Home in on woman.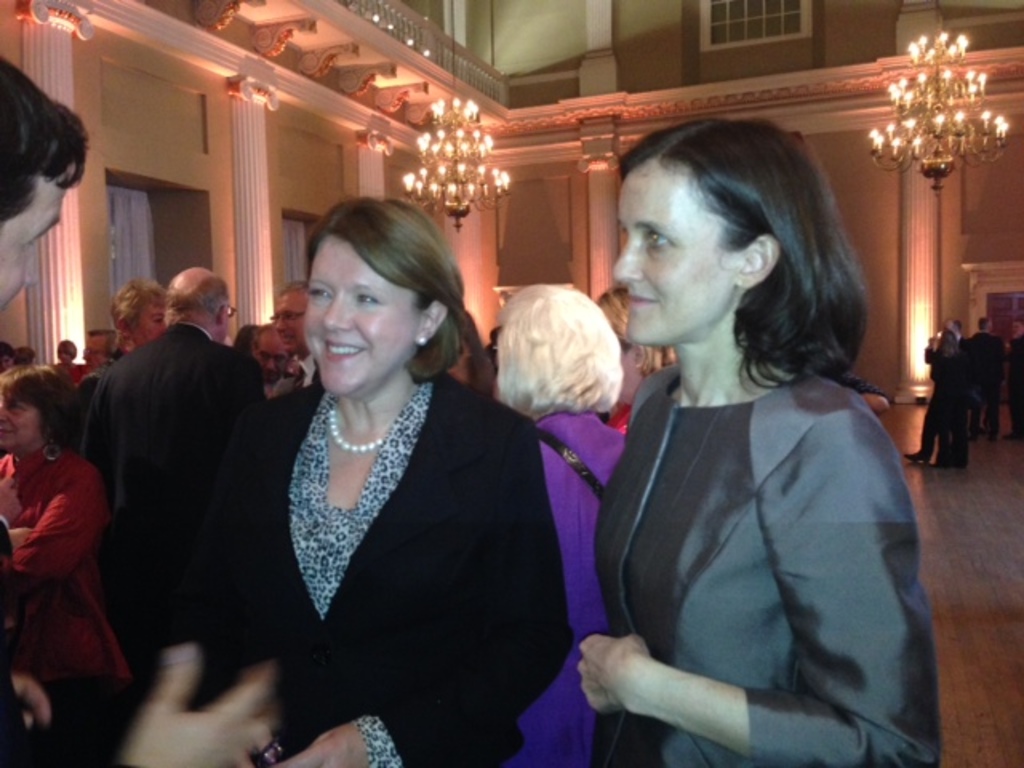
Homed in at pyautogui.locateOnScreen(0, 355, 136, 709).
